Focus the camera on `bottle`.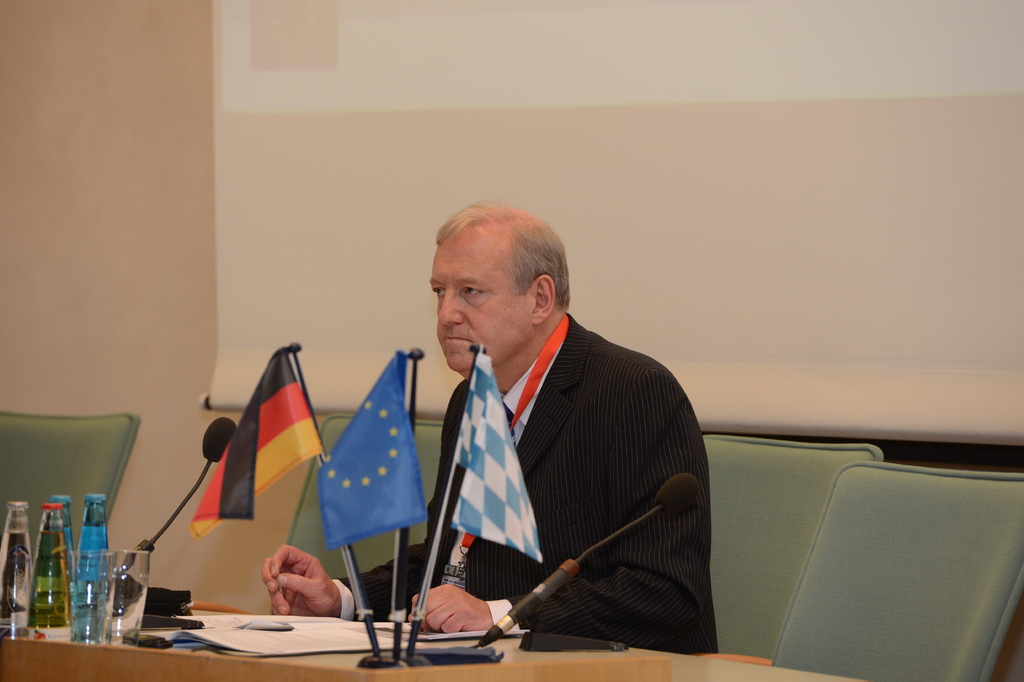
Focus region: detection(71, 491, 110, 646).
